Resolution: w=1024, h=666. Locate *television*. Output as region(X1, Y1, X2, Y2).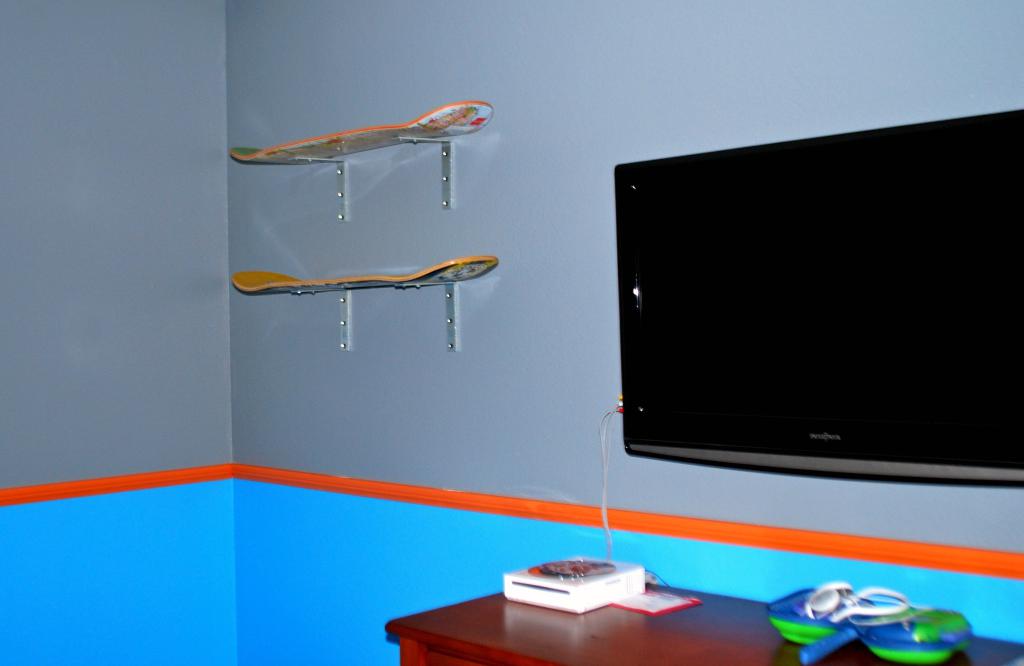
region(614, 108, 1023, 487).
